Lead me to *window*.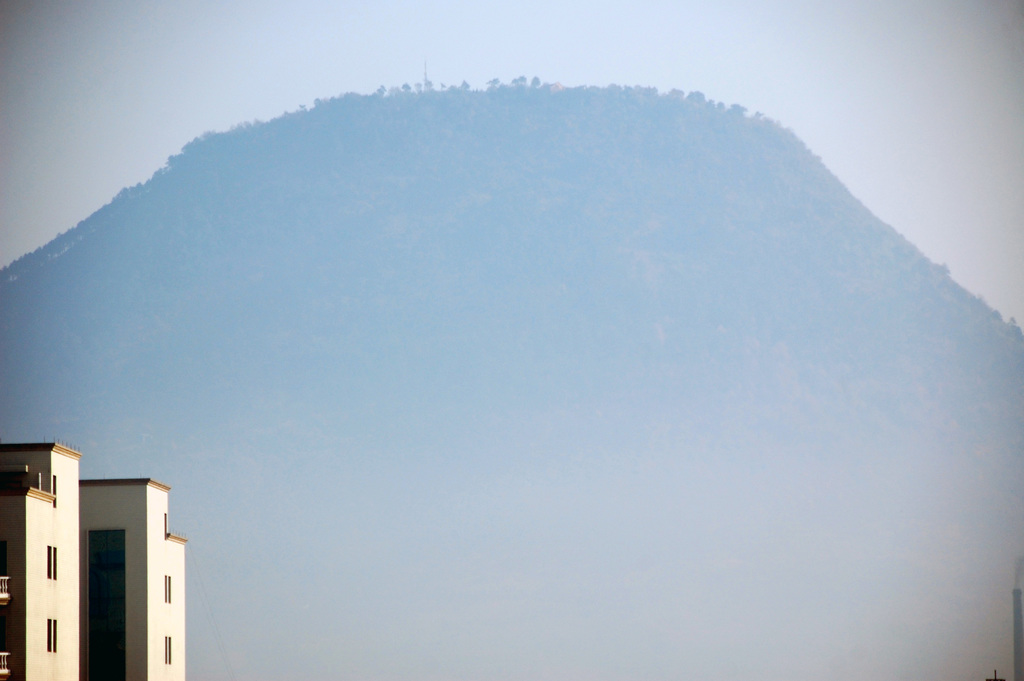
Lead to left=163, top=635, right=178, bottom=671.
